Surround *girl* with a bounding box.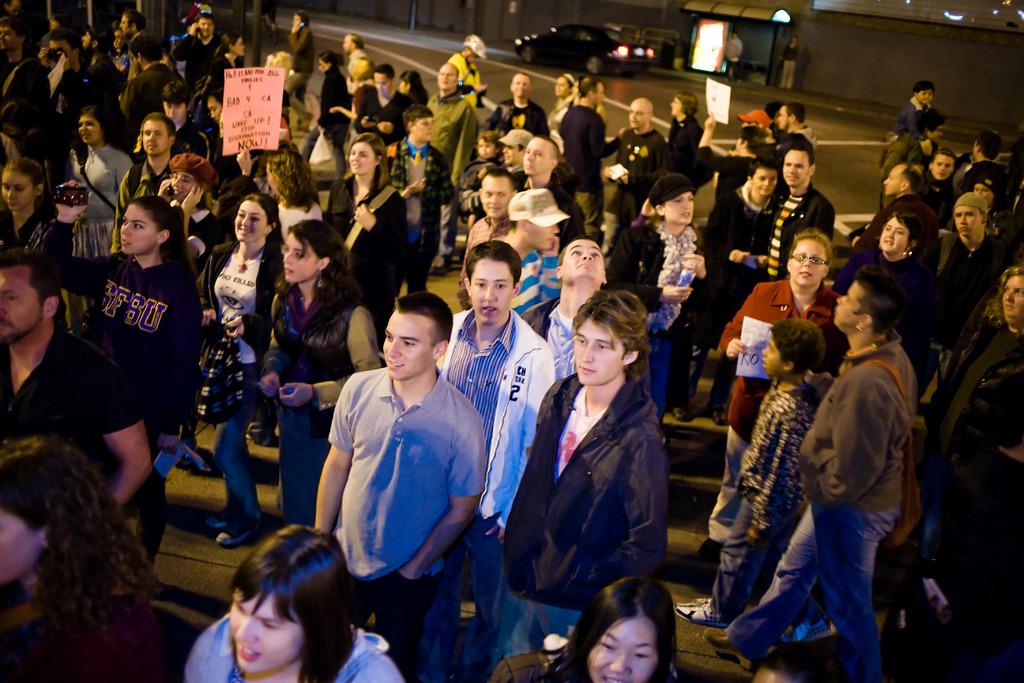
pyautogui.locateOnScreen(602, 176, 712, 446).
